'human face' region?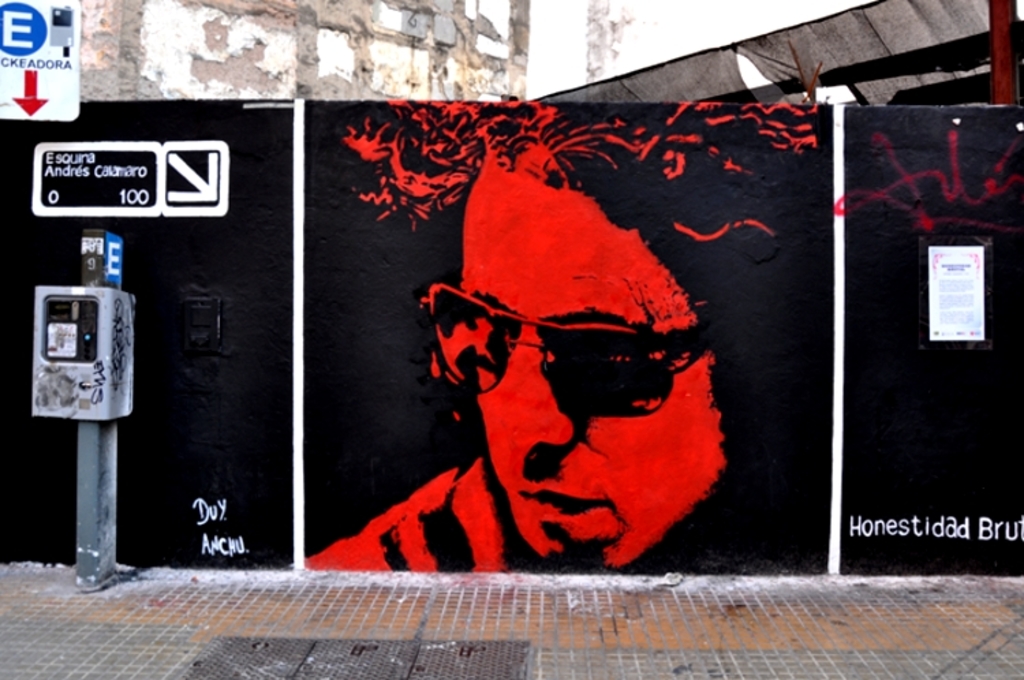
<region>455, 161, 725, 567</region>
